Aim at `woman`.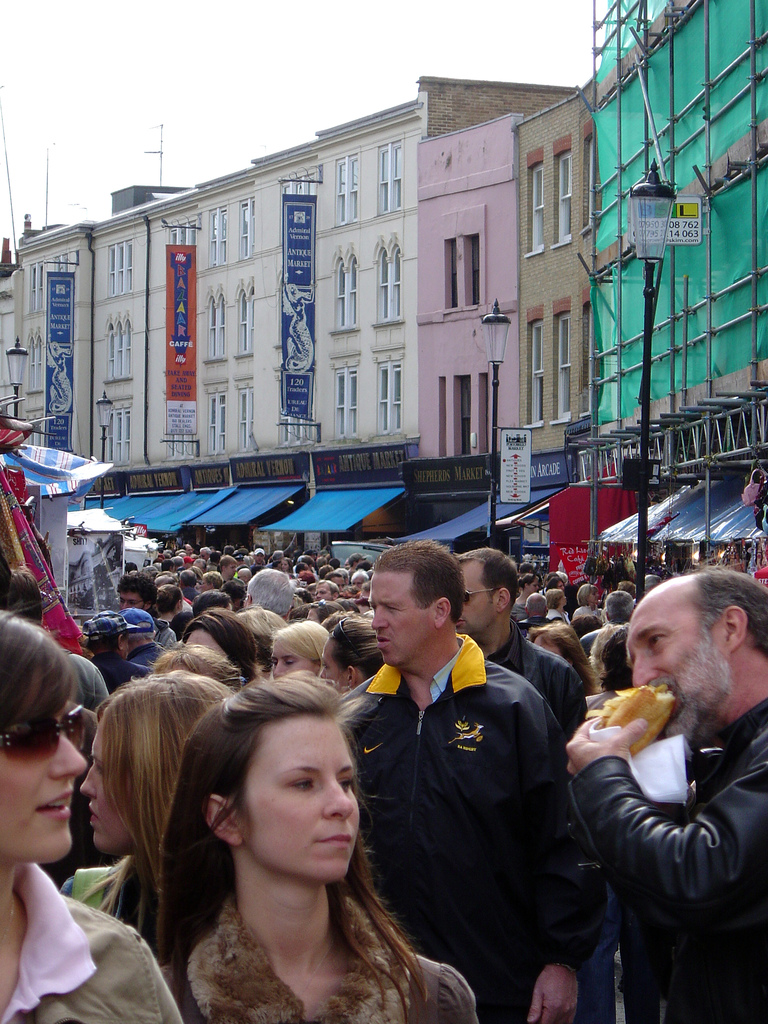
Aimed at crop(58, 679, 242, 979).
